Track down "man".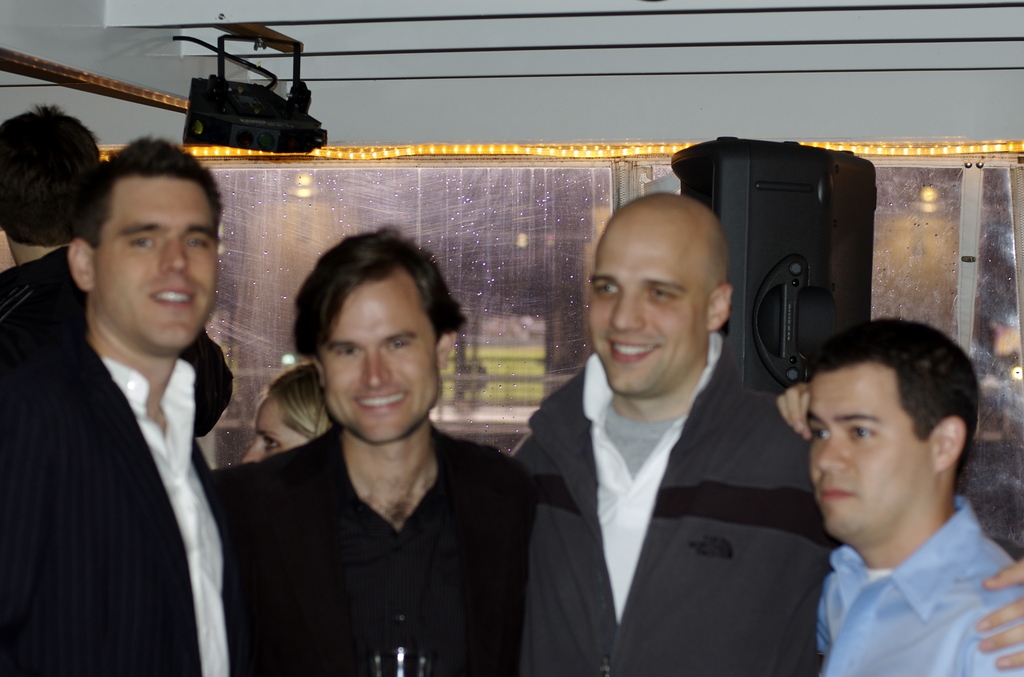
Tracked to bbox=(207, 224, 539, 676).
